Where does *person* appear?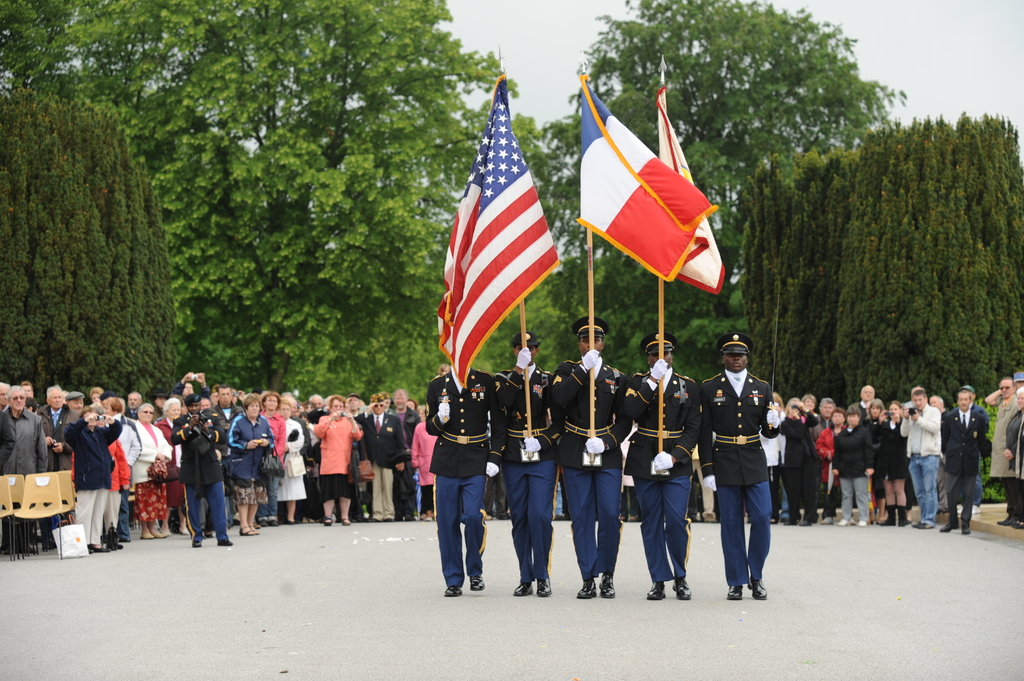
Appears at locate(863, 394, 893, 520).
